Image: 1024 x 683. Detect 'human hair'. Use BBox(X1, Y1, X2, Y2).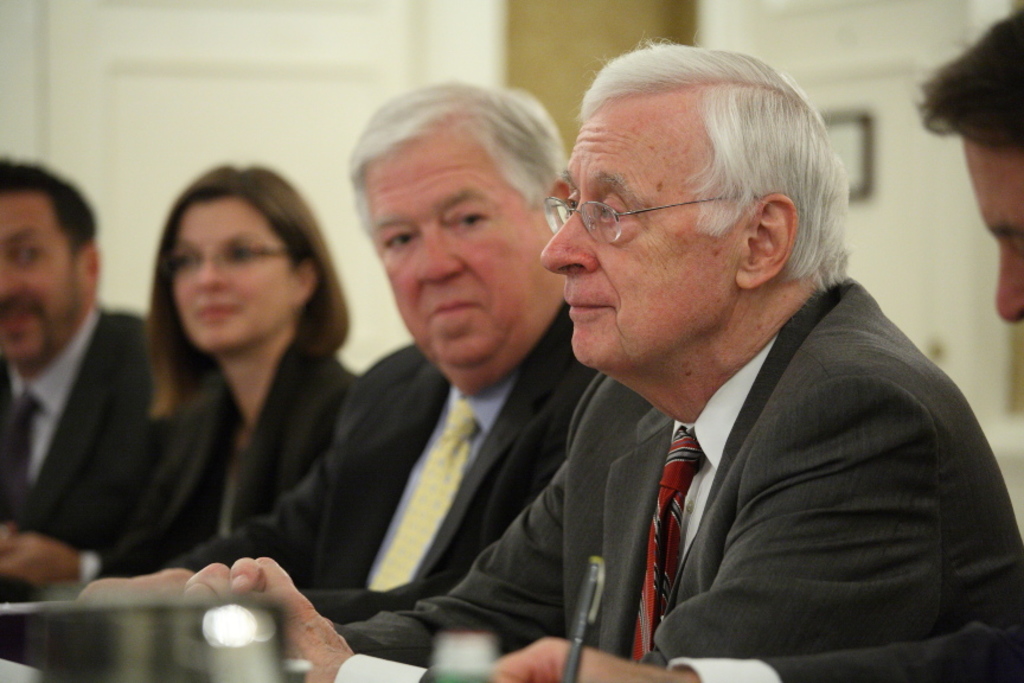
BBox(915, 2, 1023, 159).
